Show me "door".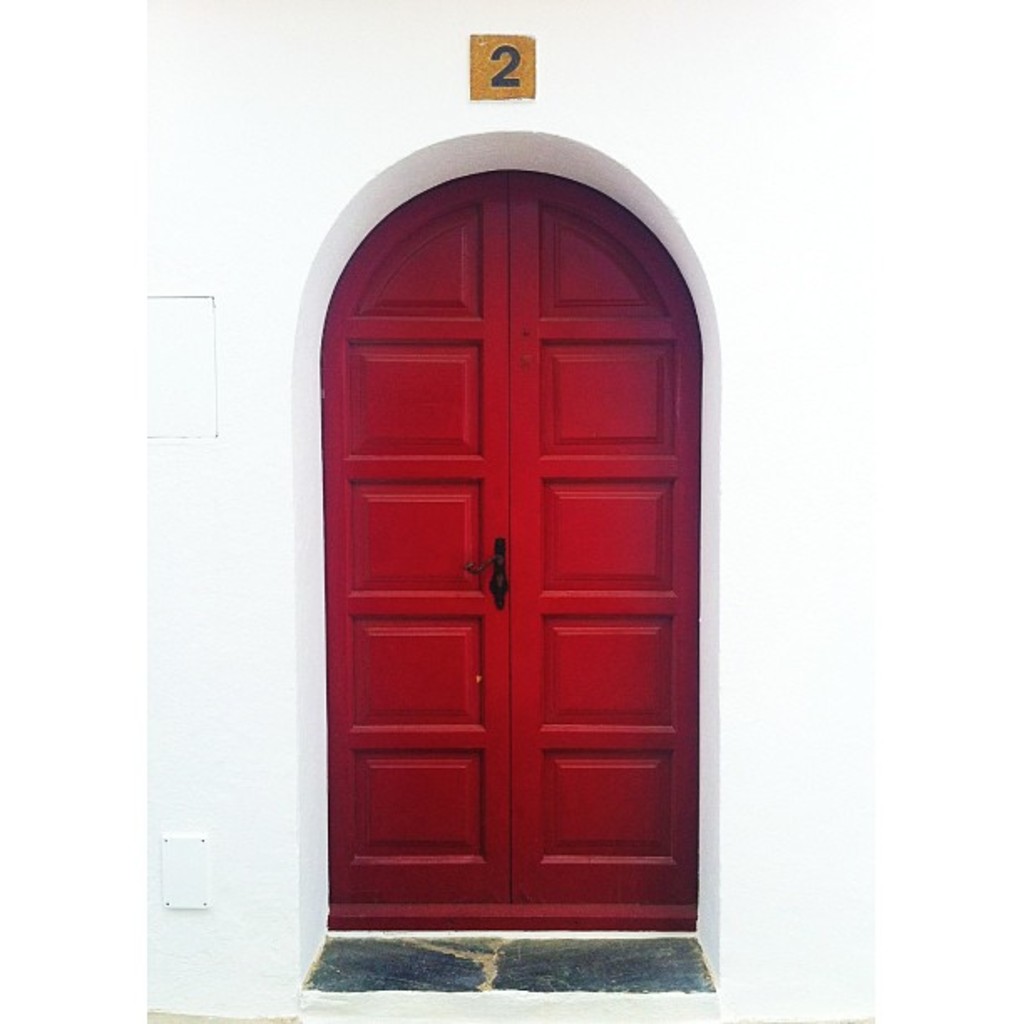
"door" is here: select_region(320, 161, 696, 935).
